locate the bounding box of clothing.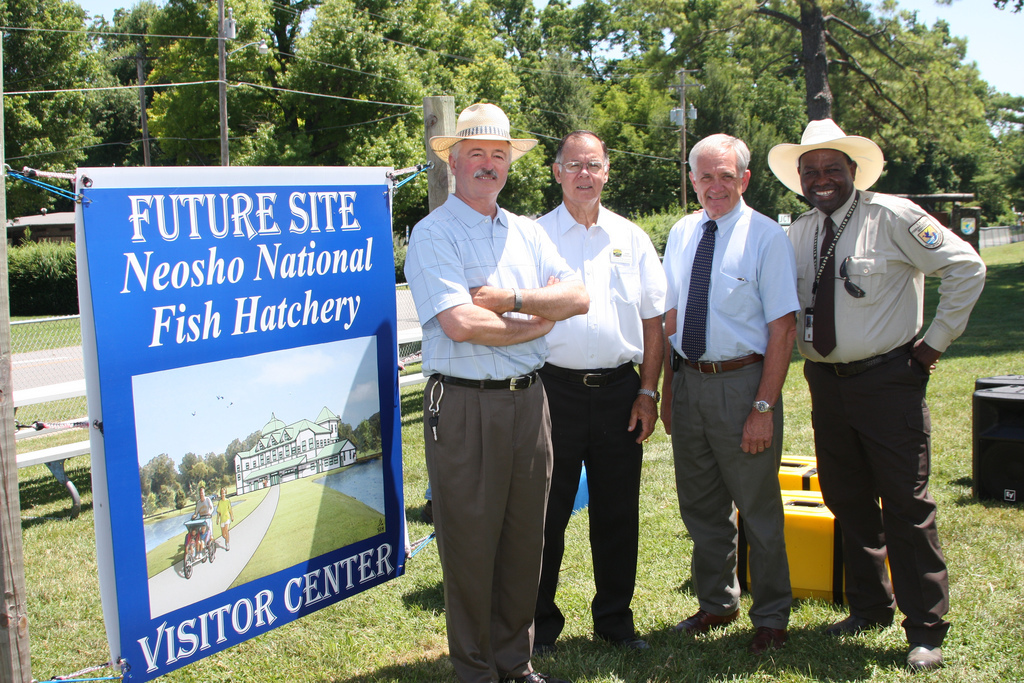
Bounding box: [x1=664, y1=205, x2=801, y2=363].
